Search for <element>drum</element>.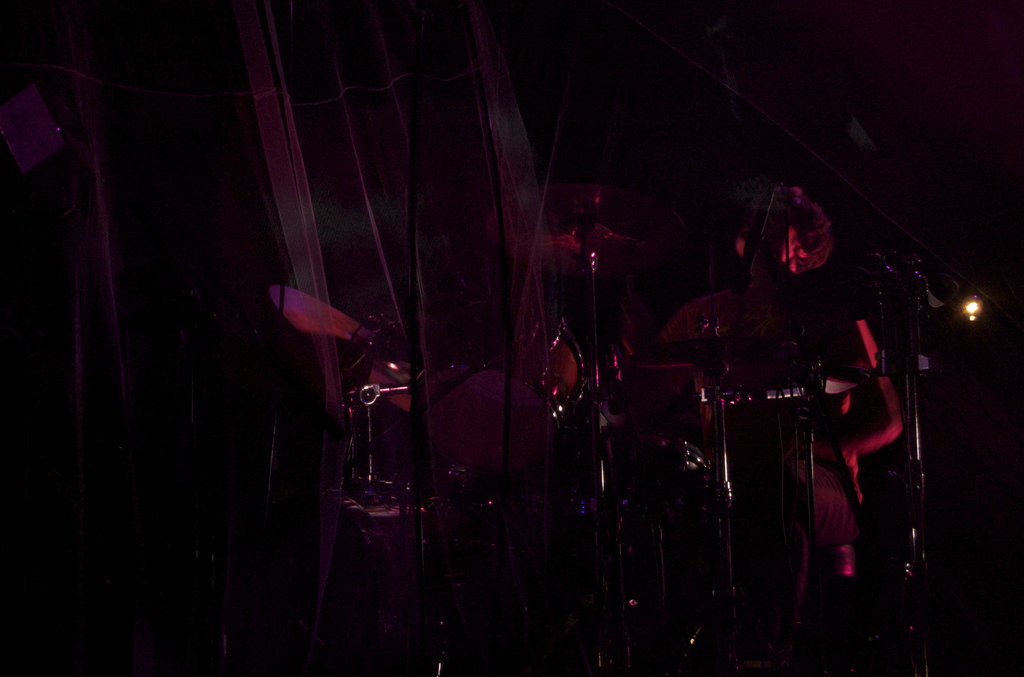
Found at bbox(531, 334, 586, 411).
